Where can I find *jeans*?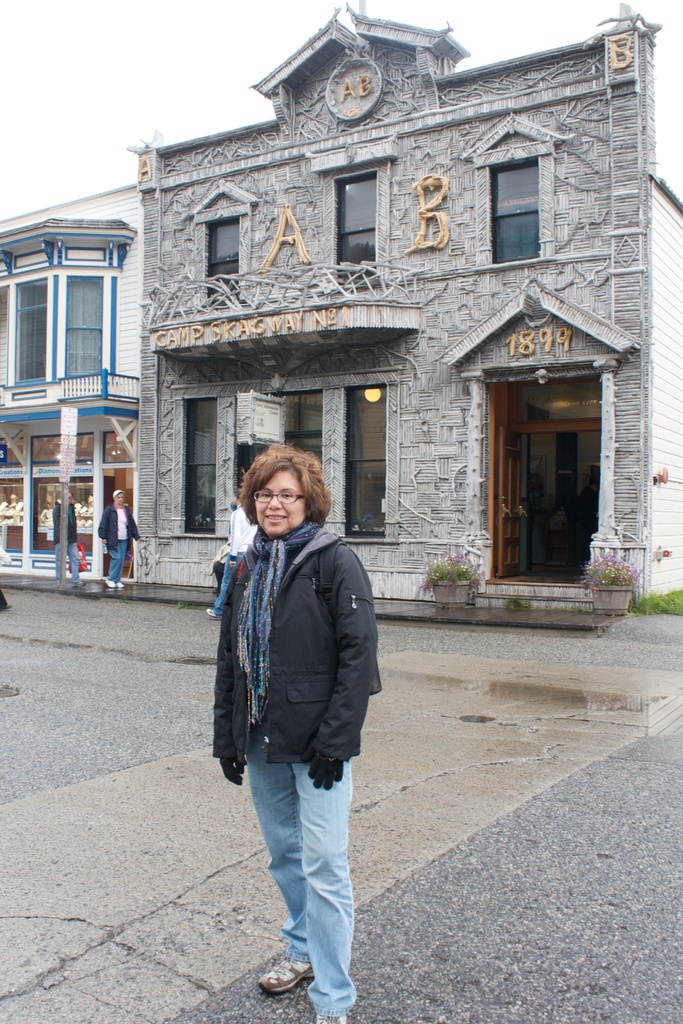
You can find it at [108,543,128,580].
